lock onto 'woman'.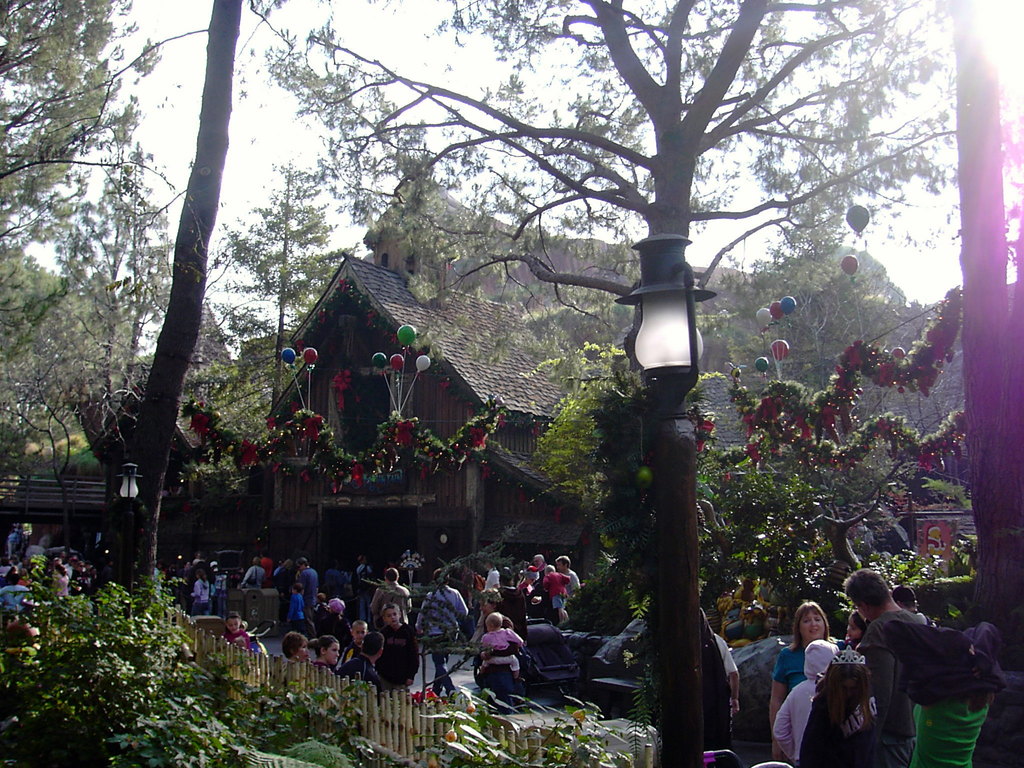
Locked: rect(68, 554, 78, 565).
